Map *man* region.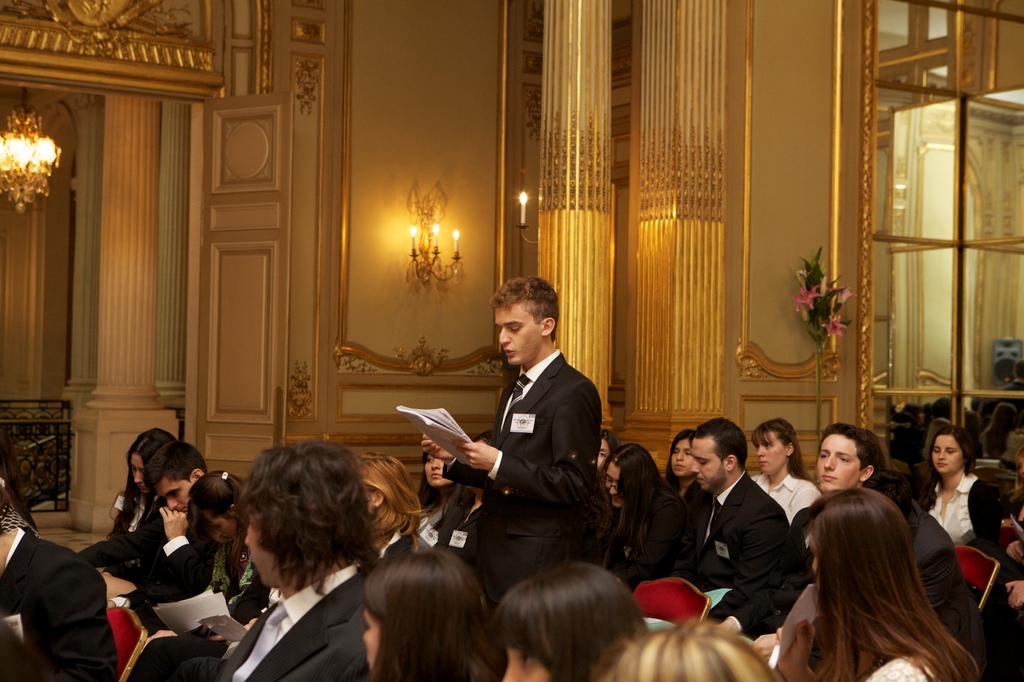
Mapped to Rect(986, 360, 1023, 417).
